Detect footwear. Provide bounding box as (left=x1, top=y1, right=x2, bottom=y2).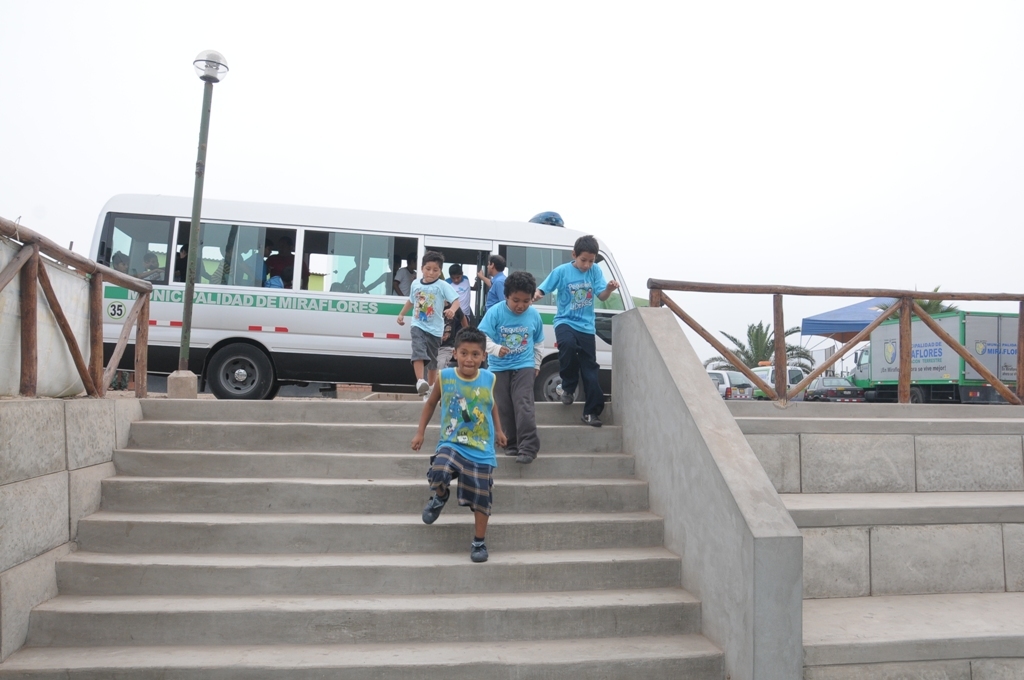
(left=515, top=452, right=542, bottom=468).
